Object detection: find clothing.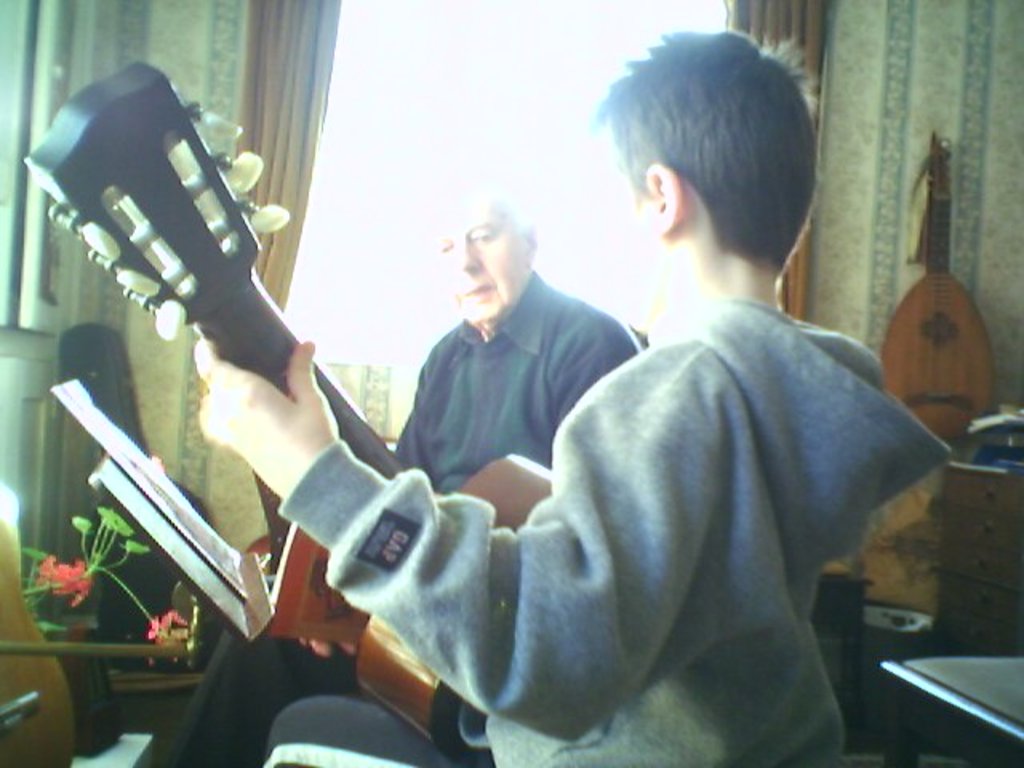
x1=152, y1=274, x2=638, y2=766.
